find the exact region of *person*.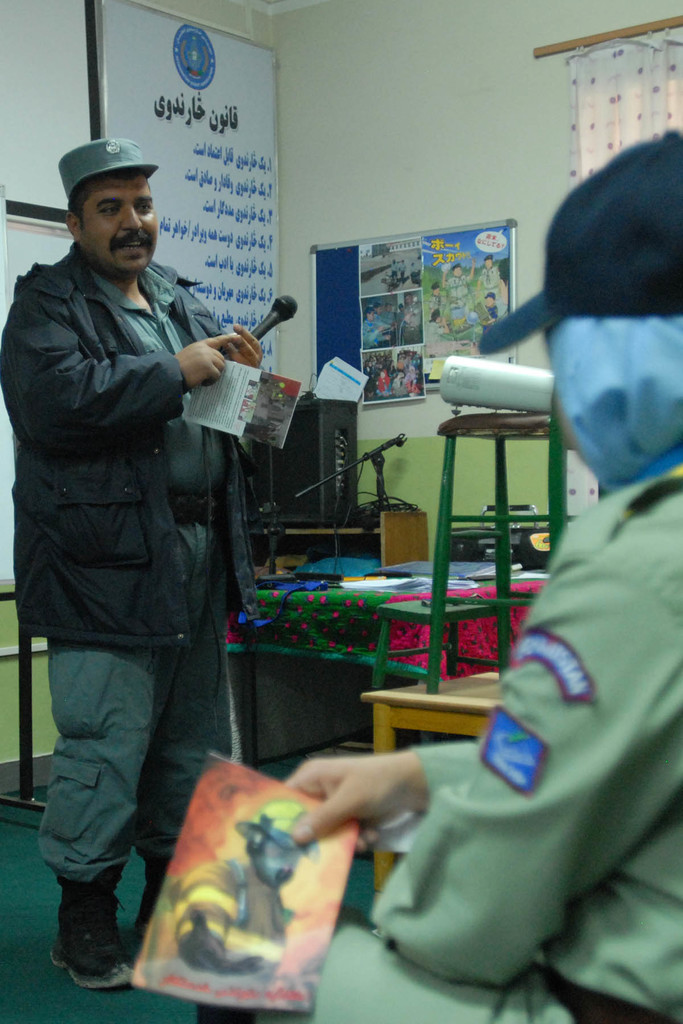
Exact region: [x1=163, y1=797, x2=320, y2=988].
